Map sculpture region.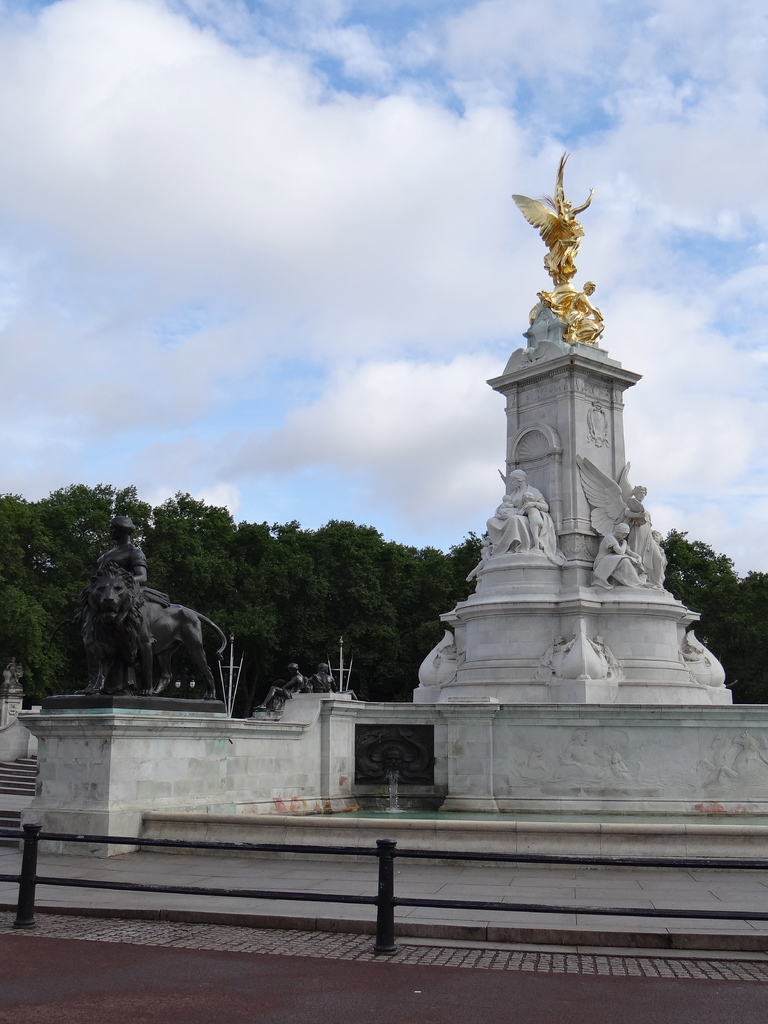
Mapped to region(576, 471, 668, 592).
